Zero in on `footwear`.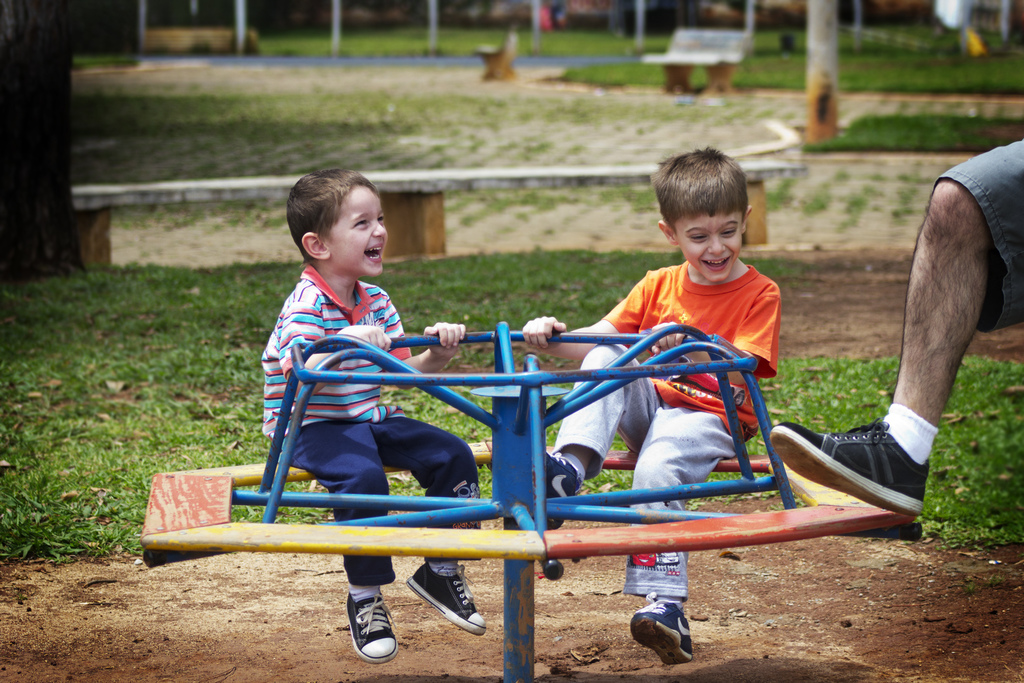
Zeroed in: (767, 420, 932, 523).
